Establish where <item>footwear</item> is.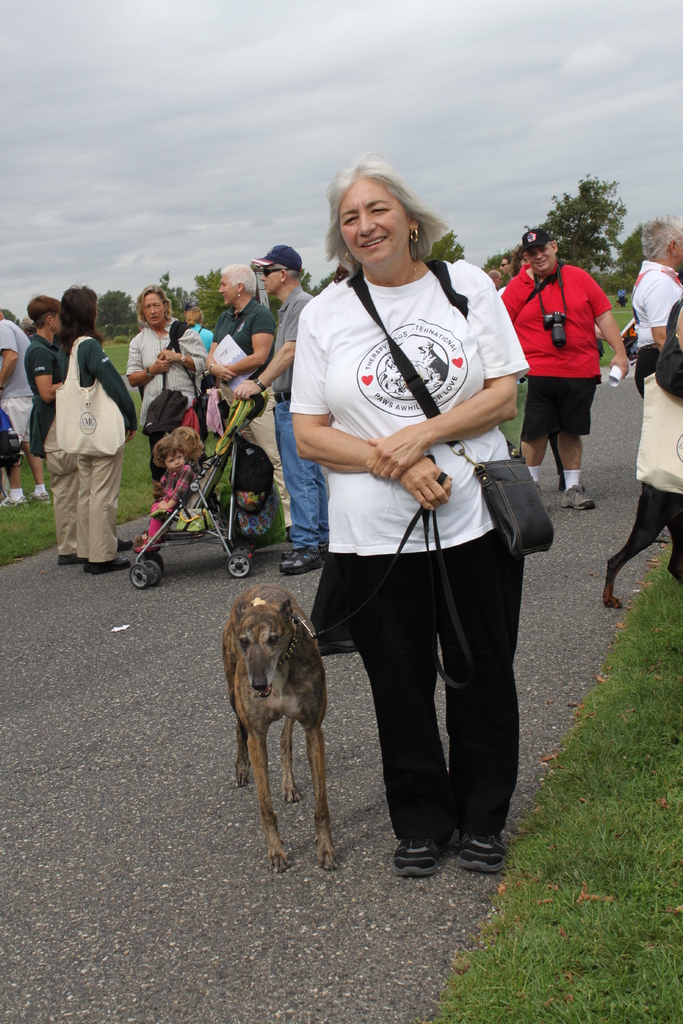
Established at {"left": 0, "top": 492, "right": 29, "bottom": 509}.
